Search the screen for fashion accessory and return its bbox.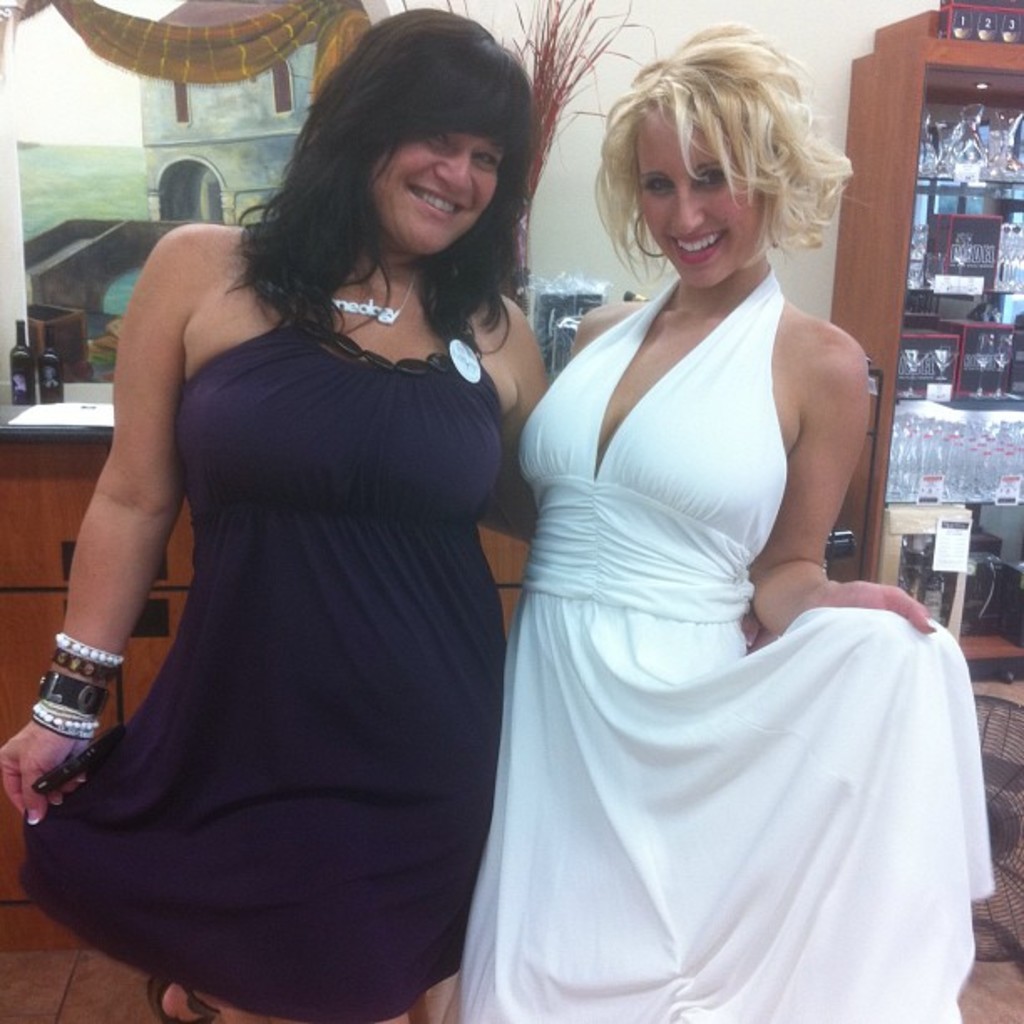
Found: [left=330, top=258, right=422, bottom=325].
